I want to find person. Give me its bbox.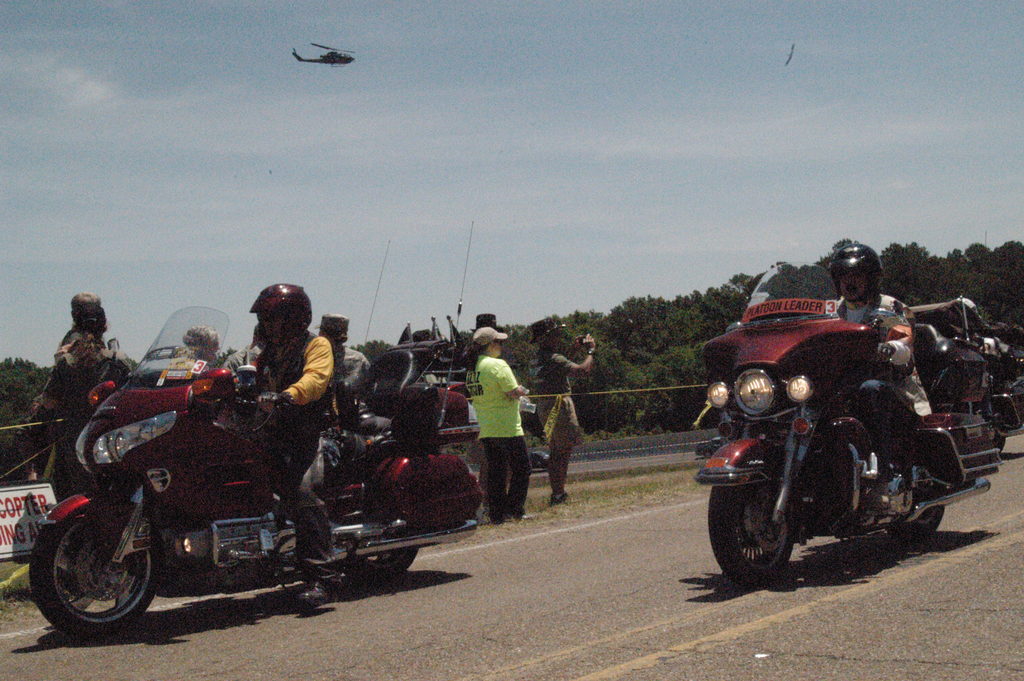
detection(44, 286, 105, 473).
